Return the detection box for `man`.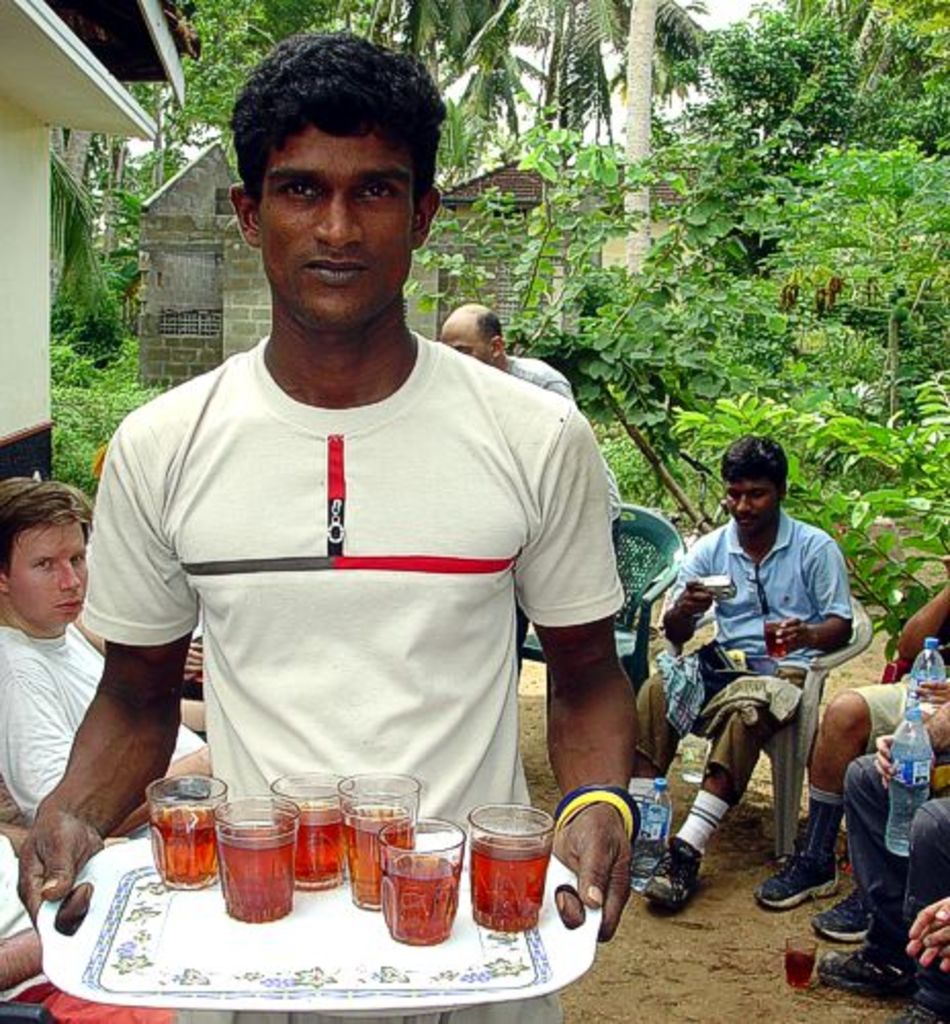
{"left": 438, "top": 301, "right": 624, "bottom": 668}.
